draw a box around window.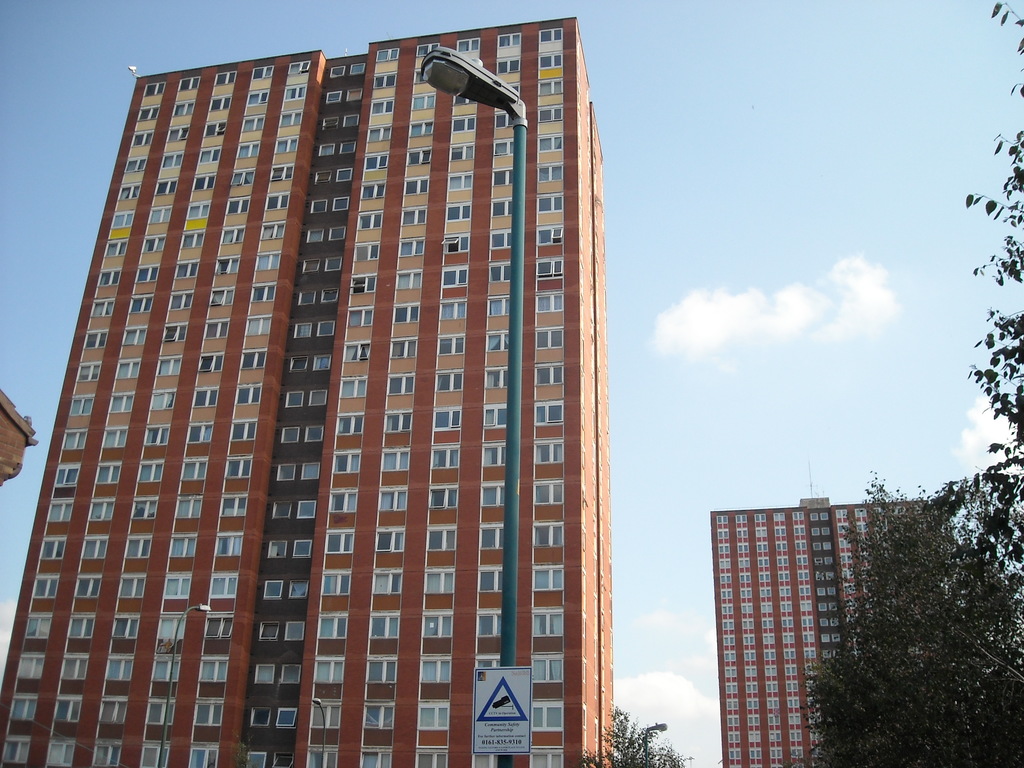
x1=200 y1=121 x2=227 y2=138.
